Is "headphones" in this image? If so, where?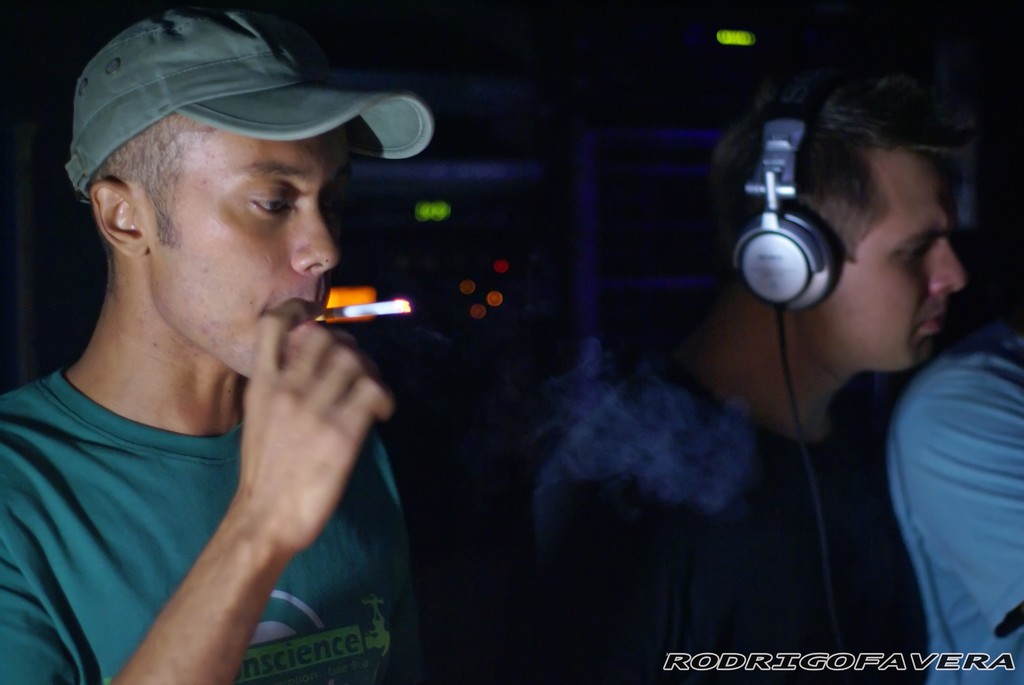
Yes, at l=740, t=90, r=835, b=323.
